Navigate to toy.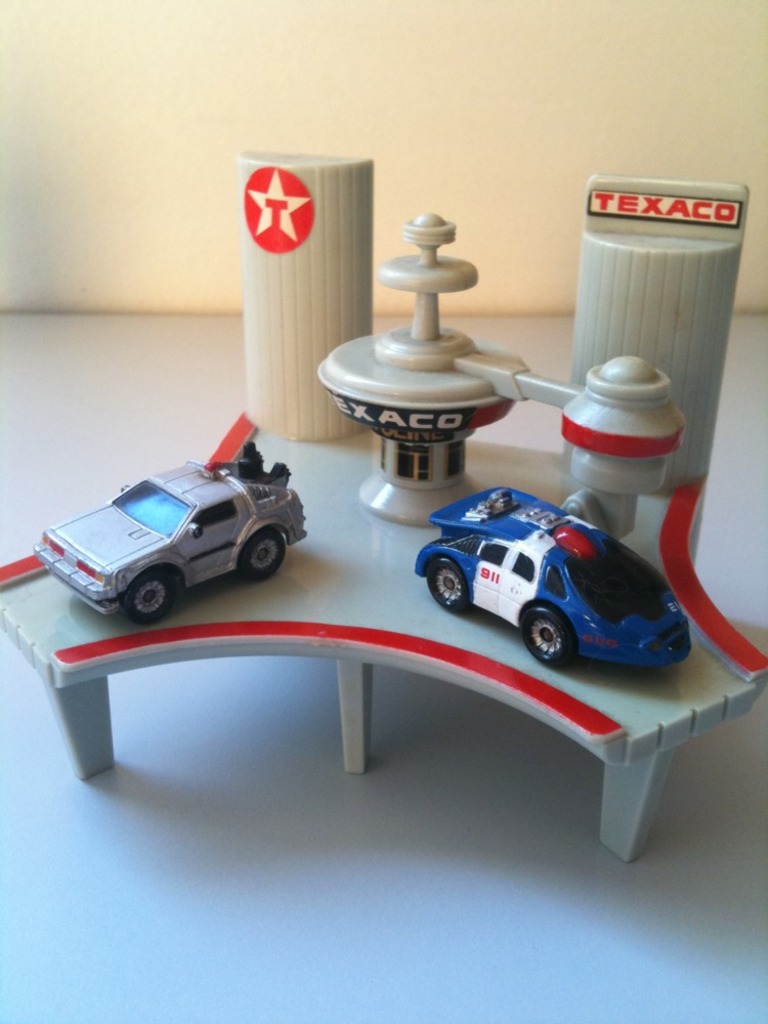
Navigation target: 36 432 322 618.
